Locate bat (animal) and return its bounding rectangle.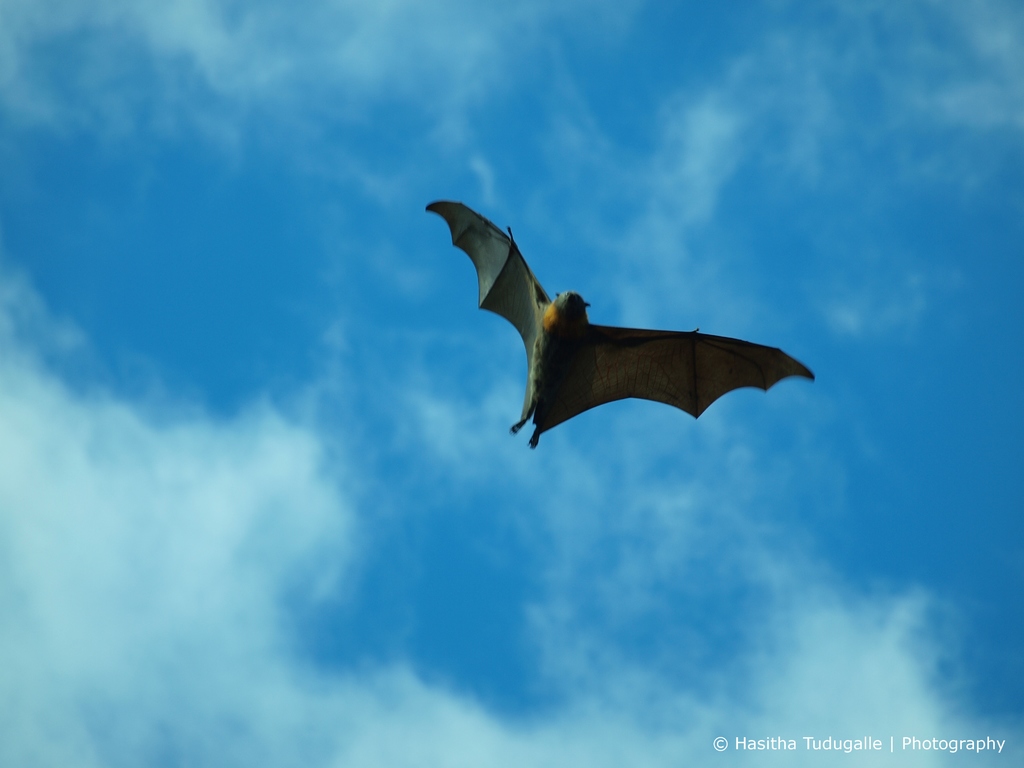
x1=422, y1=191, x2=822, y2=453.
